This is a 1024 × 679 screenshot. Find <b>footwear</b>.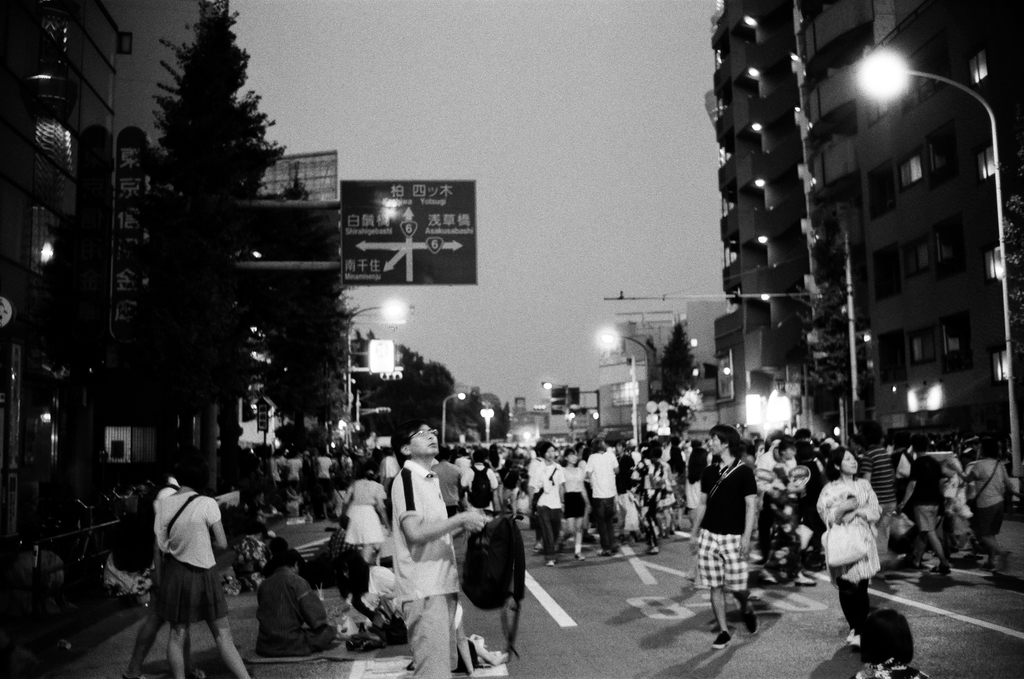
Bounding box: (x1=546, y1=560, x2=557, y2=568).
